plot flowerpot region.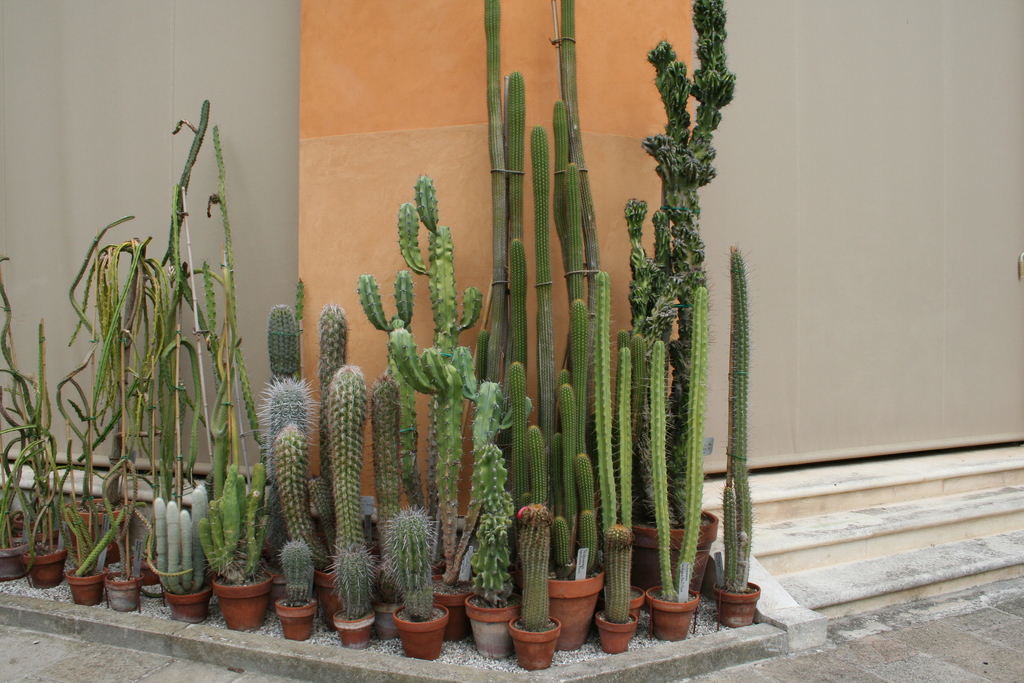
Plotted at region(106, 566, 143, 611).
